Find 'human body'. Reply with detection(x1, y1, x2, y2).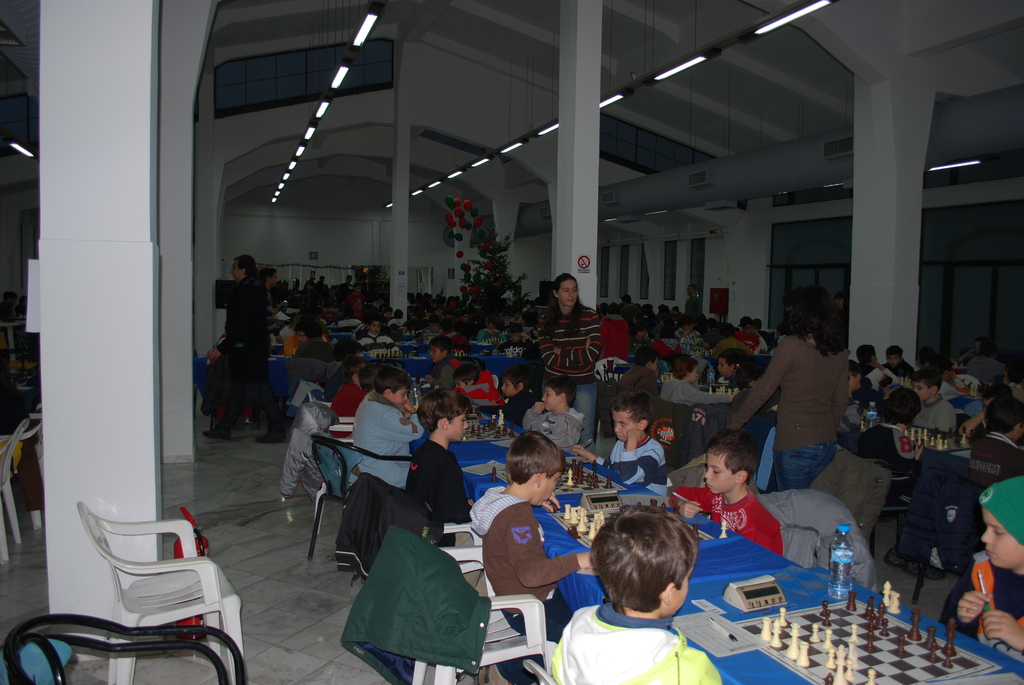
detection(493, 325, 534, 356).
